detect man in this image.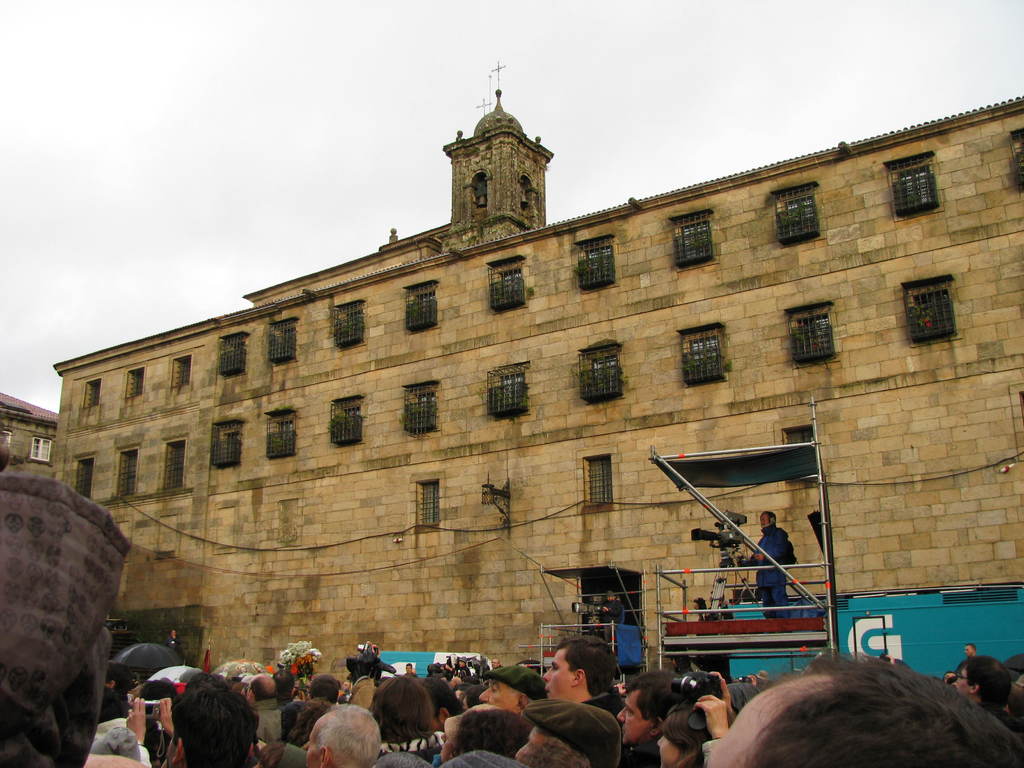
Detection: BBox(705, 648, 1023, 767).
